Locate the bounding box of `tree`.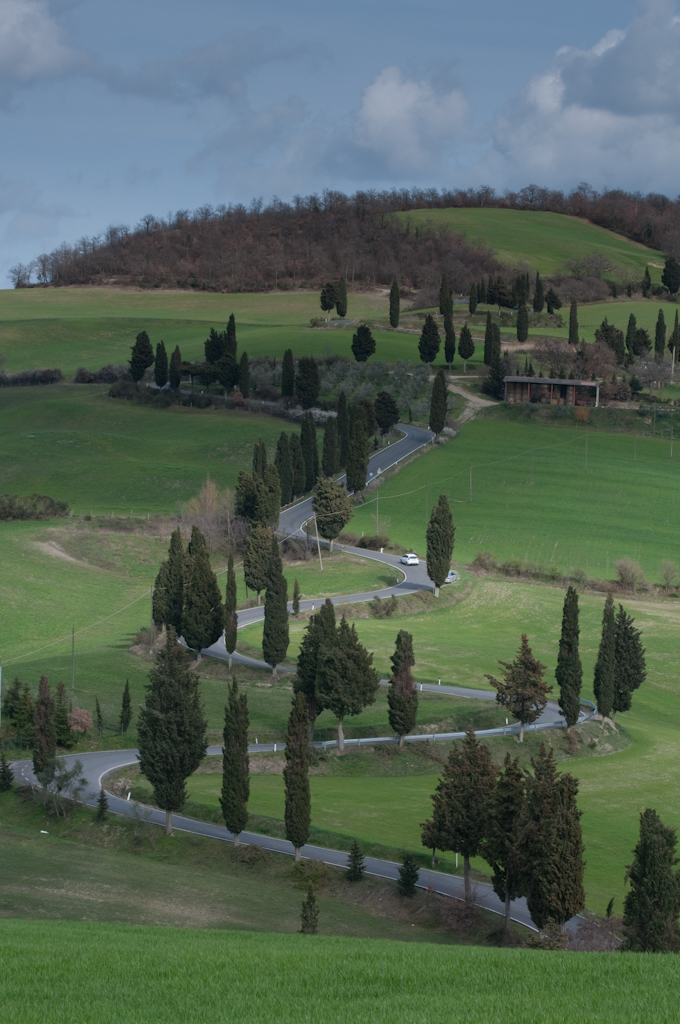
Bounding box: {"left": 414, "top": 731, "right": 499, "bottom": 916}.
